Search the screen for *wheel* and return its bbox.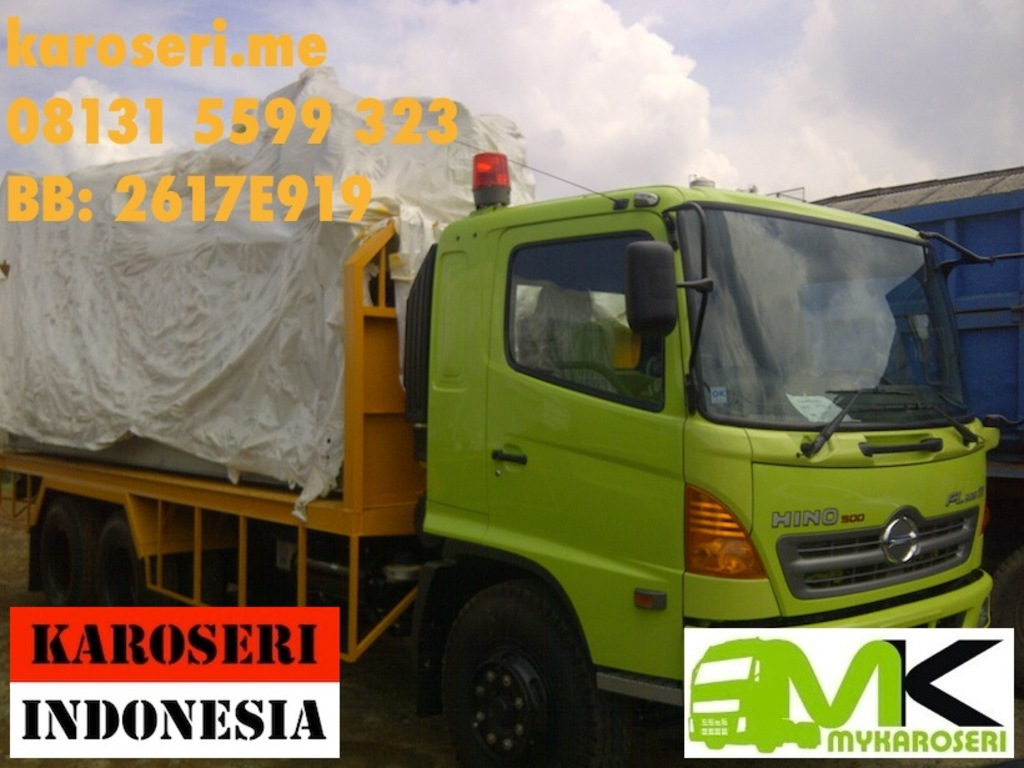
Found: 35, 493, 149, 616.
